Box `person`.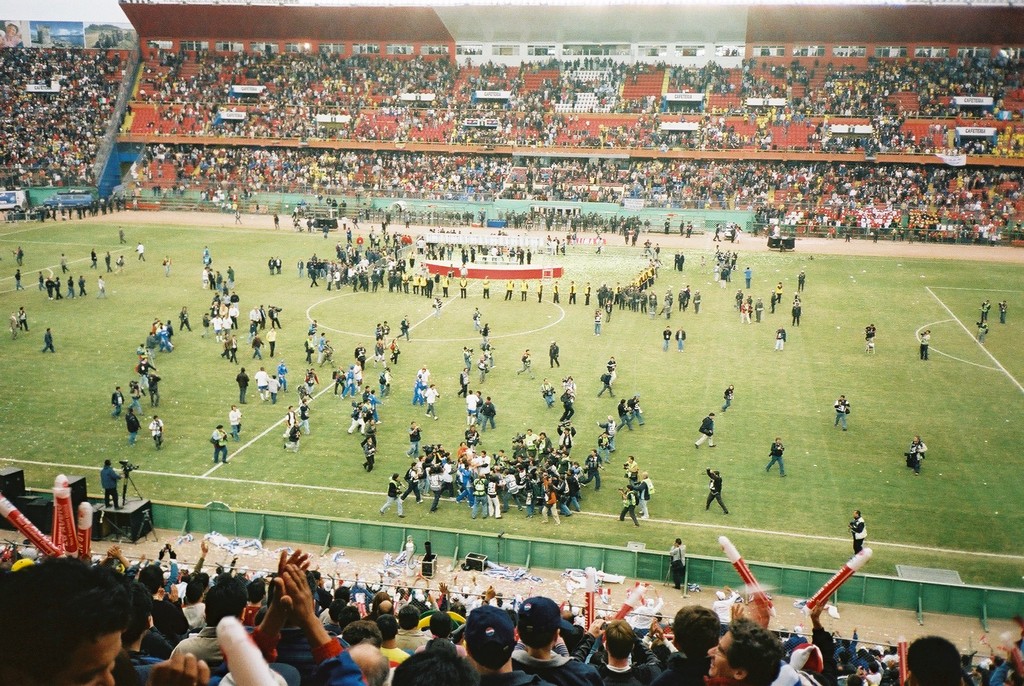
711/468/732/516.
